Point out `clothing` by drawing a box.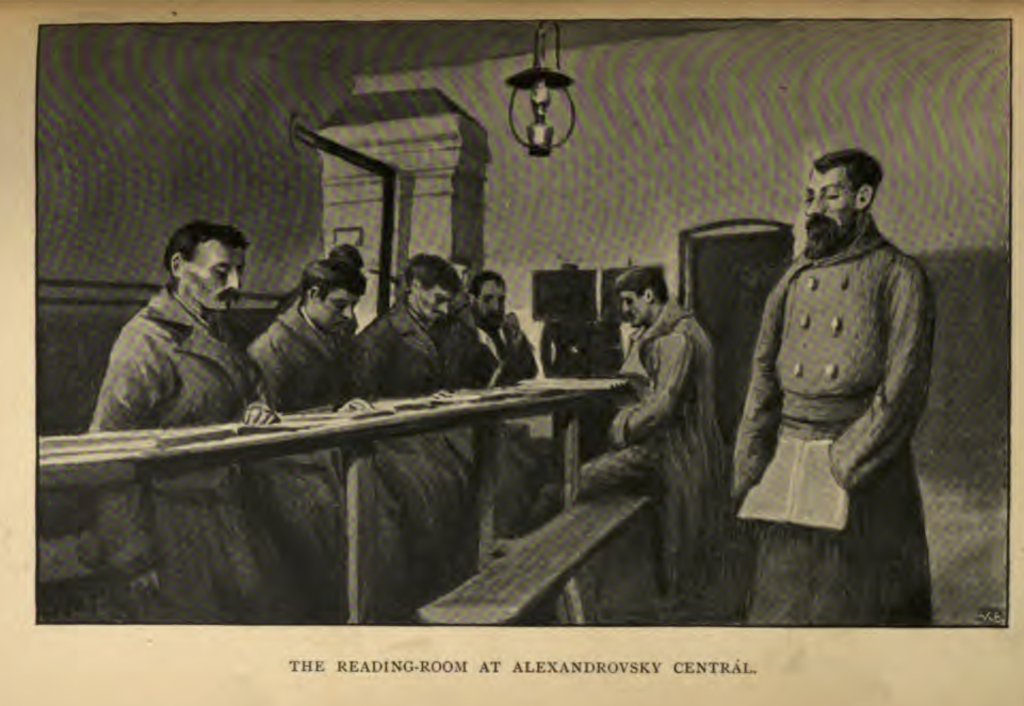
540, 303, 727, 596.
